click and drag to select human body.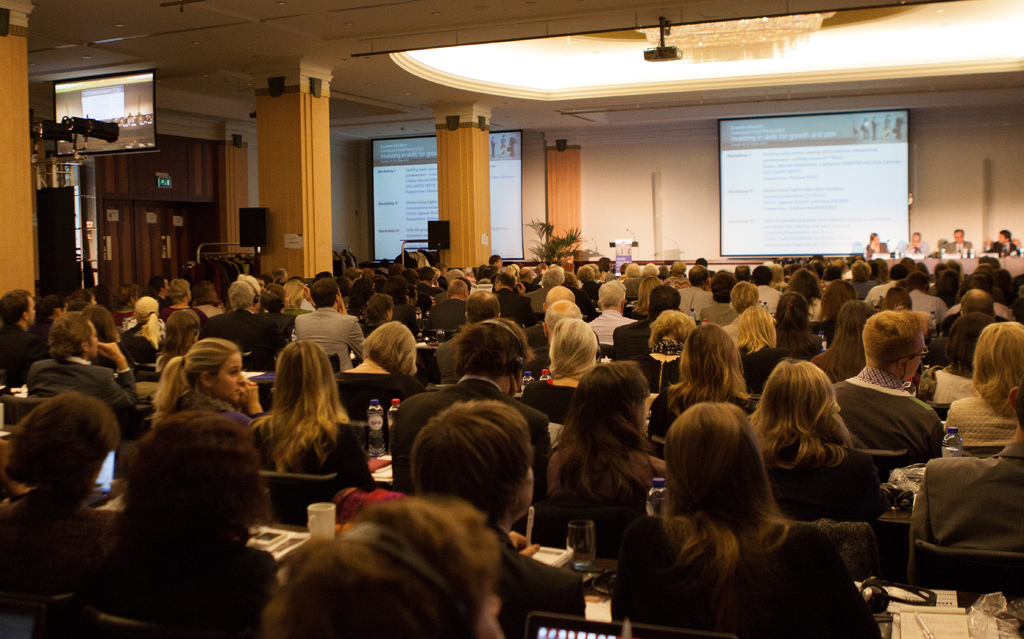
Selection: {"x1": 900, "y1": 241, "x2": 924, "y2": 254}.
